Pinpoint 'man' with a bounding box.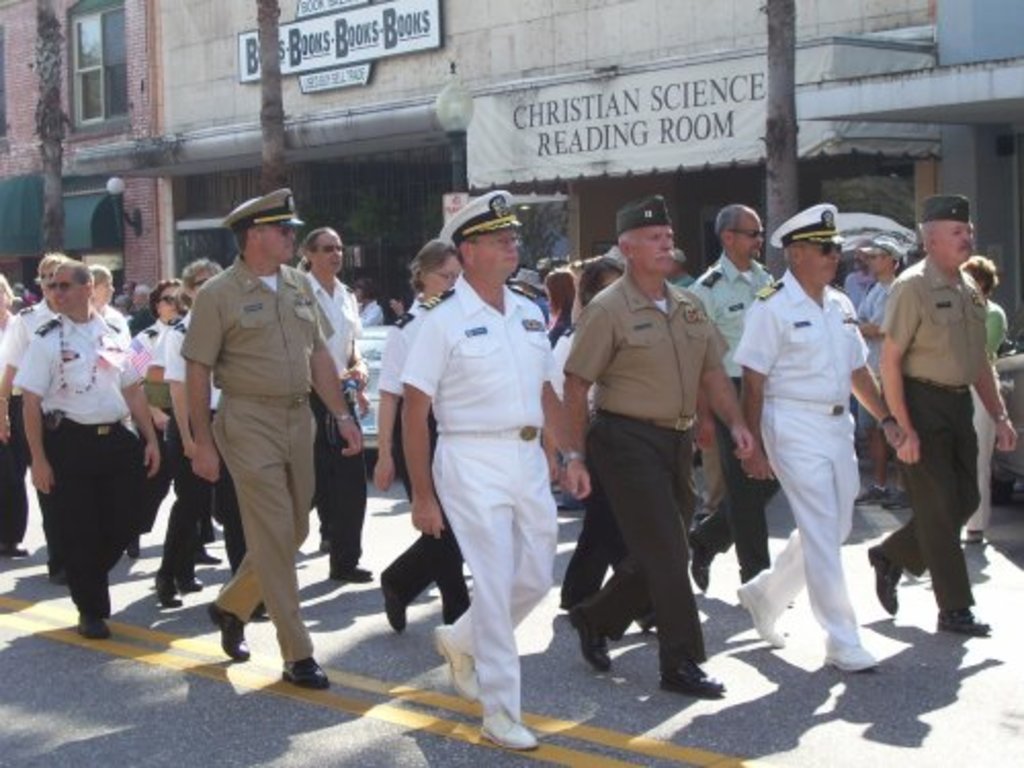
BBox(14, 246, 76, 555).
